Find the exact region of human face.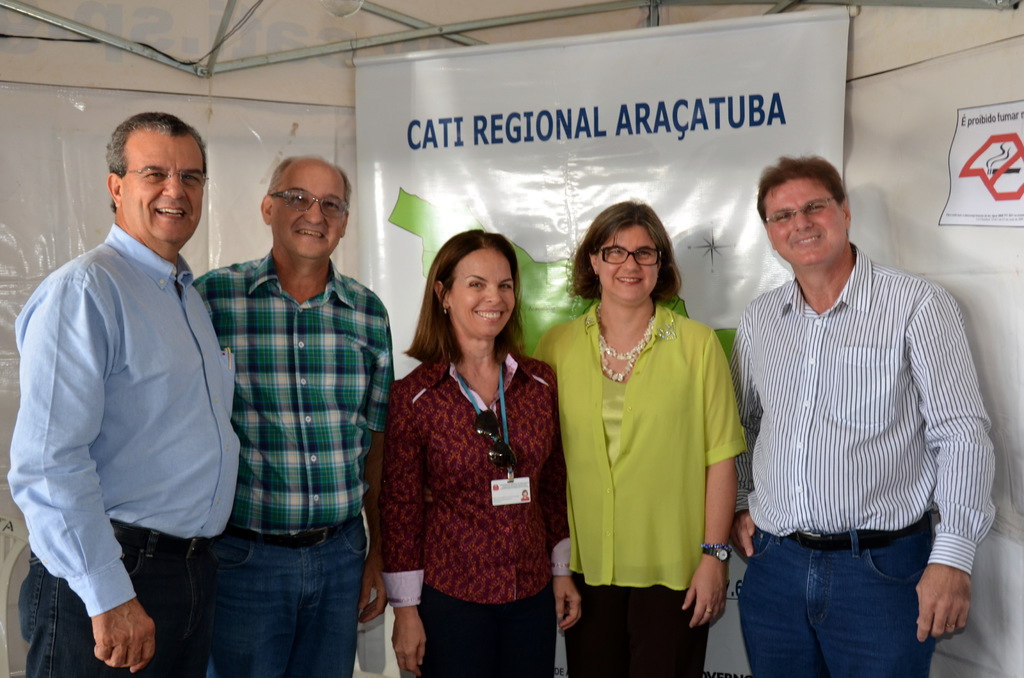
Exact region: 598,223,658,305.
